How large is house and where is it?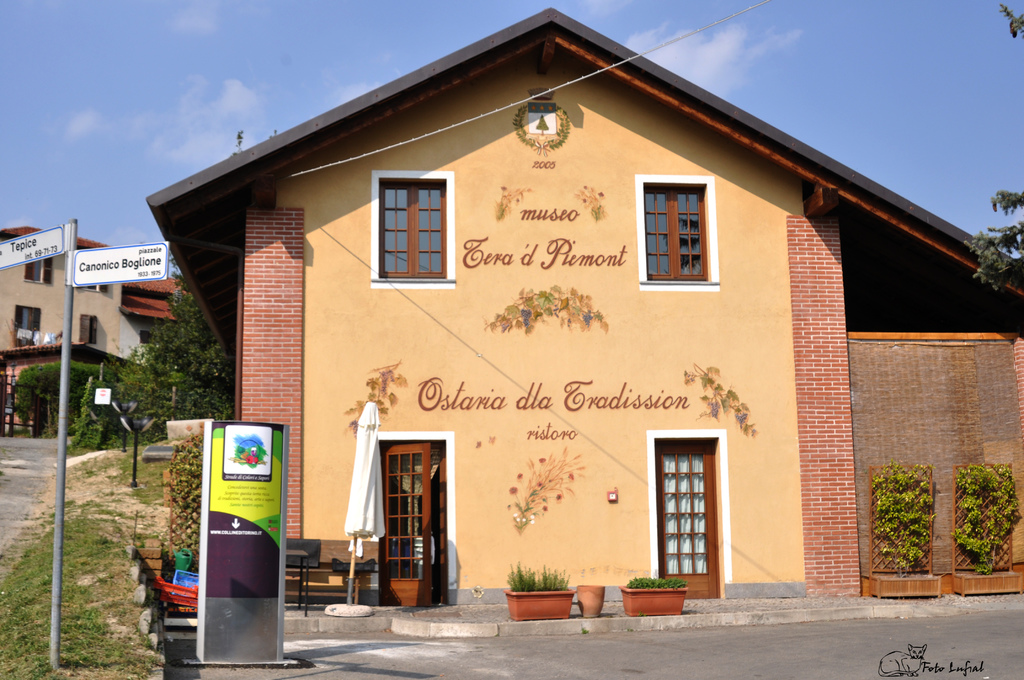
Bounding box: [left=138, top=10, right=941, bottom=642].
